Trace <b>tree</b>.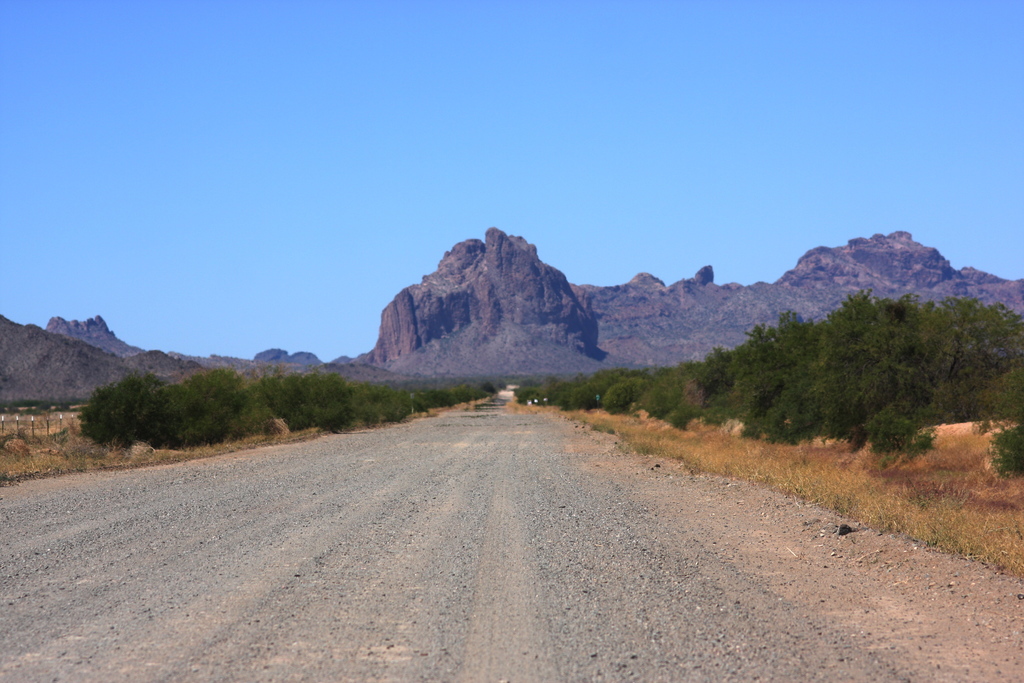
Traced to crop(72, 366, 168, 450).
